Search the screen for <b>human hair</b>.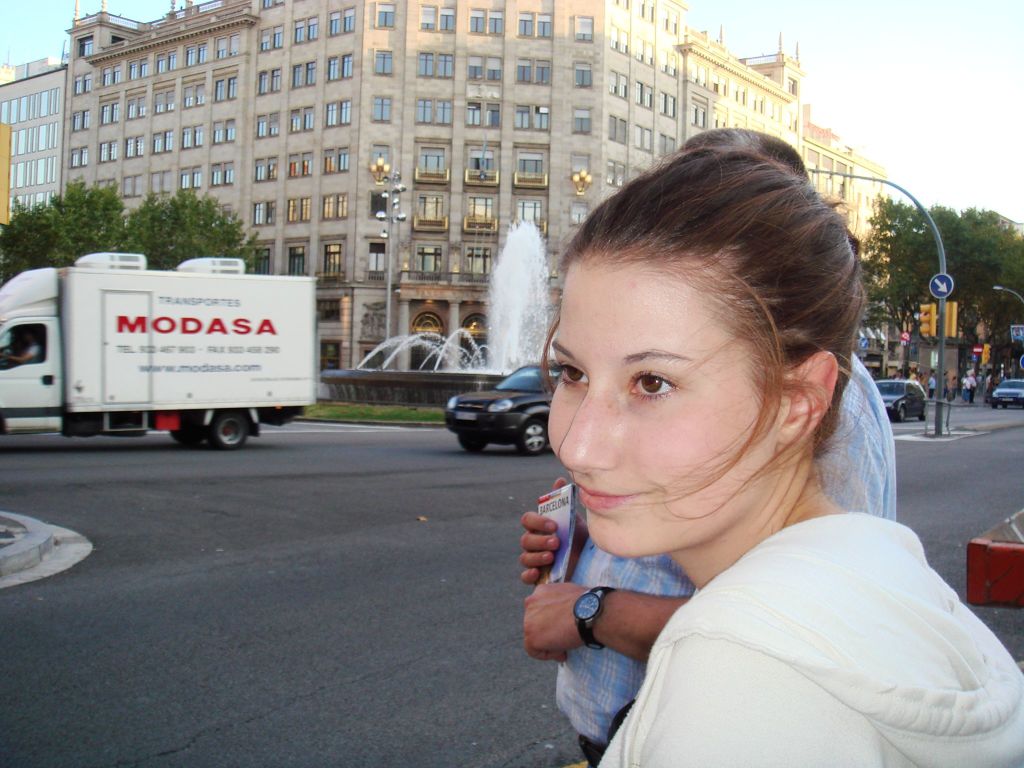
Found at [522, 129, 883, 585].
